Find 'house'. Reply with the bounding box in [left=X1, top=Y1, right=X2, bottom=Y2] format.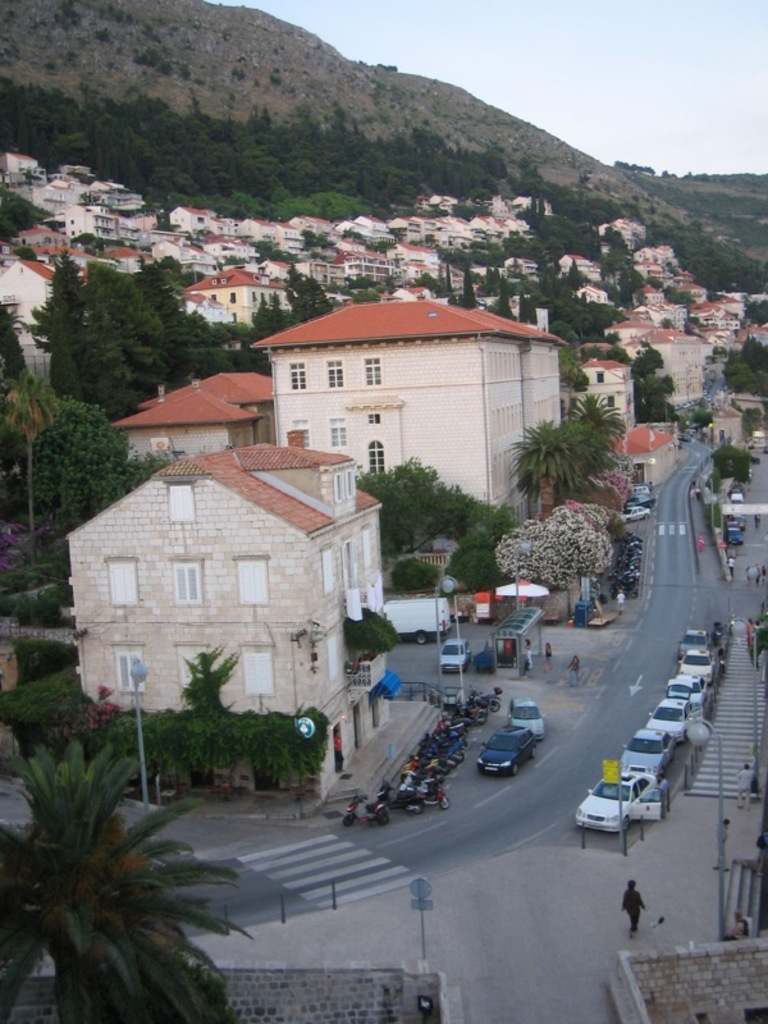
[left=145, top=184, right=462, bottom=271].
